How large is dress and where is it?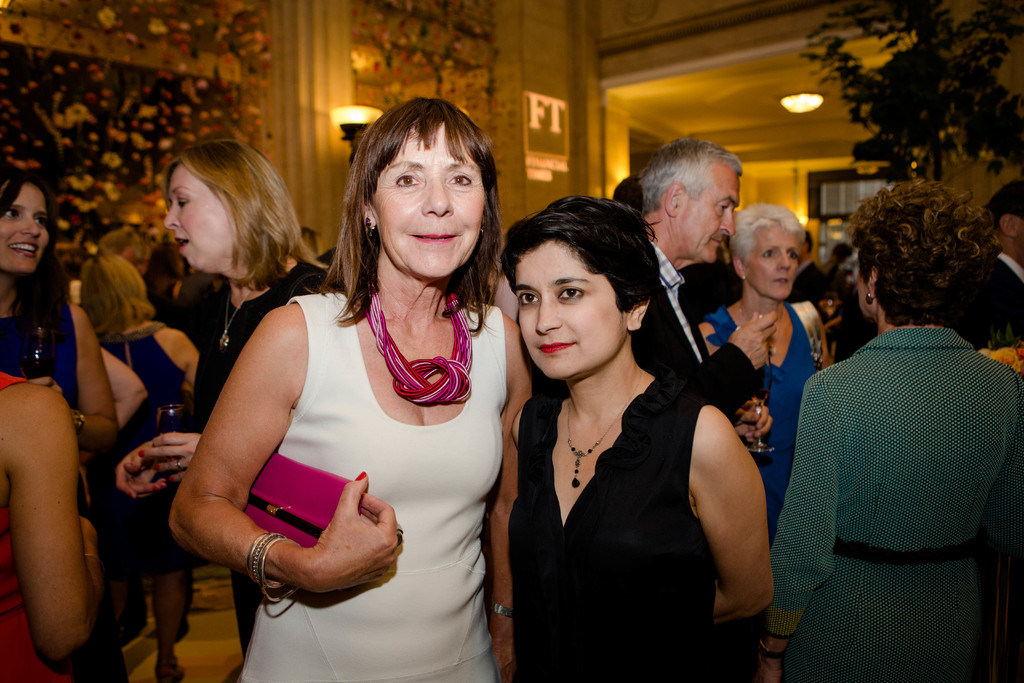
Bounding box: x1=234 y1=293 x2=507 y2=682.
